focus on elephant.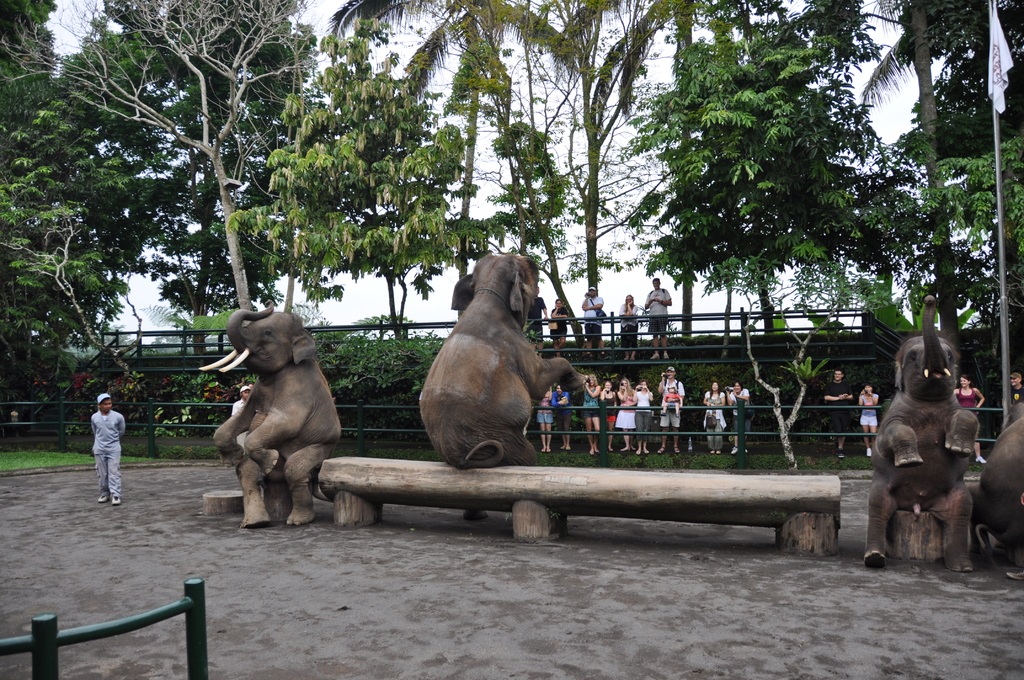
Focused at pyautogui.locateOnScreen(418, 248, 591, 476).
